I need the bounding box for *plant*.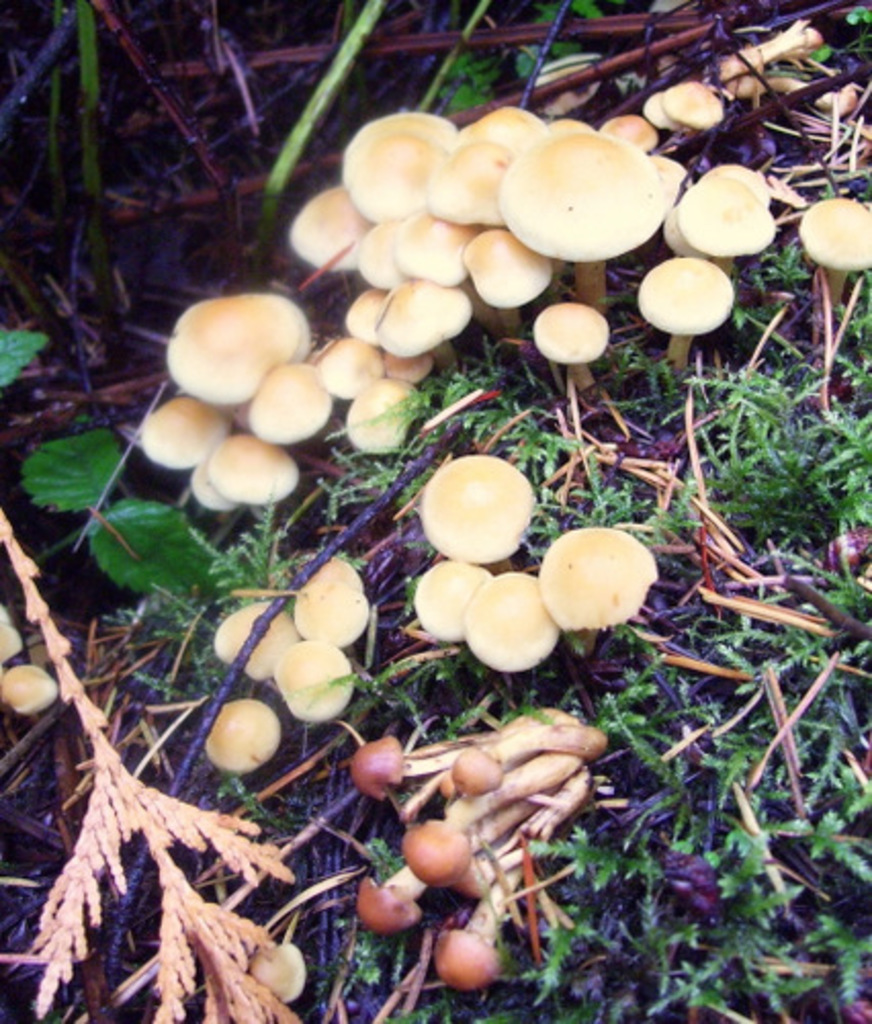
Here it is: pyautogui.locateOnScreen(201, 557, 370, 770).
